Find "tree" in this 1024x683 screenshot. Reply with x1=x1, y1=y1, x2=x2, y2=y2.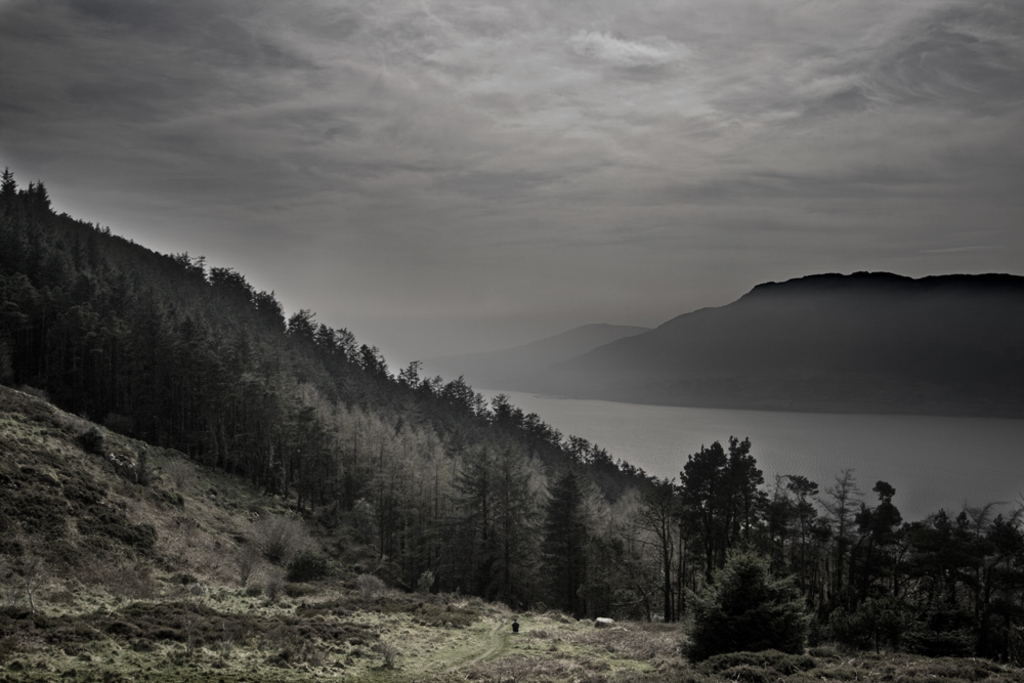
x1=674, y1=542, x2=820, y2=665.
